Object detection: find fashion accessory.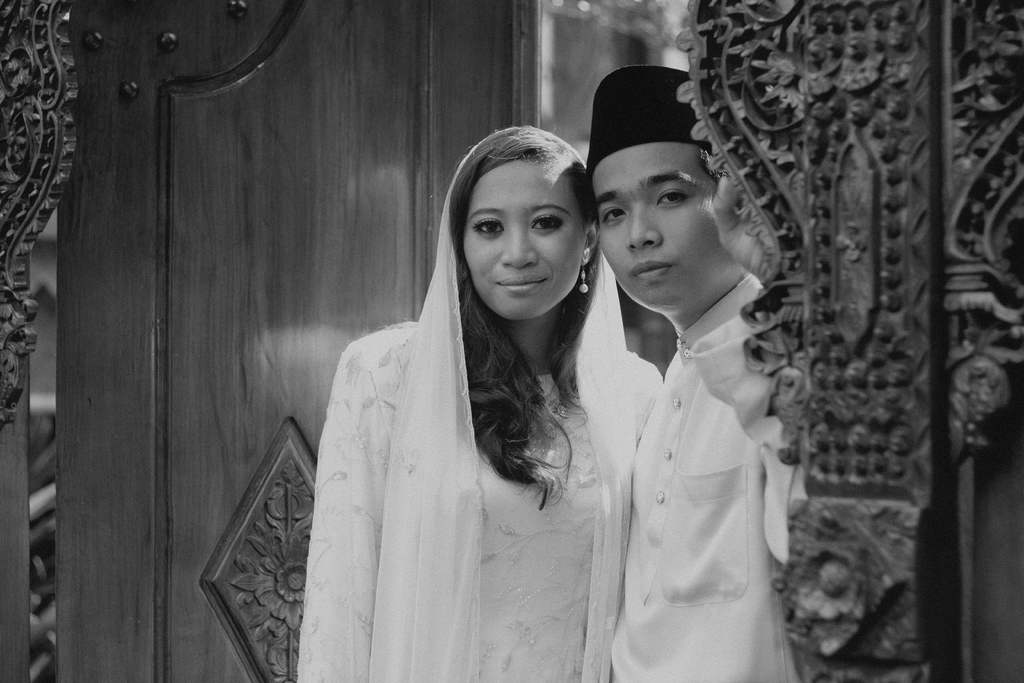
577:259:591:296.
